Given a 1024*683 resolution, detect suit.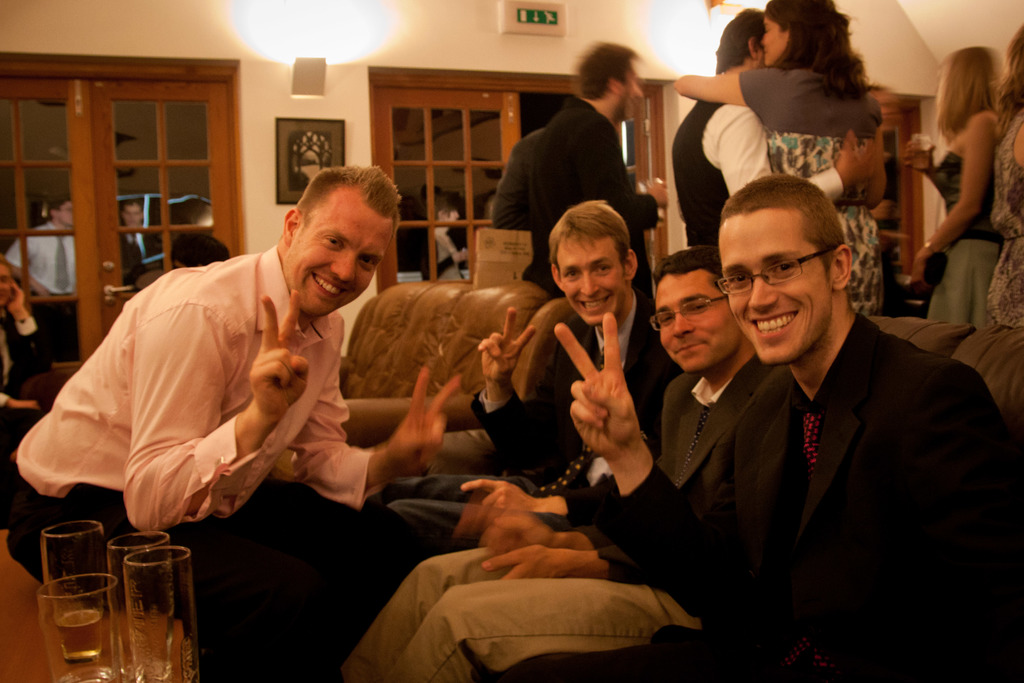
select_region(491, 133, 540, 226).
